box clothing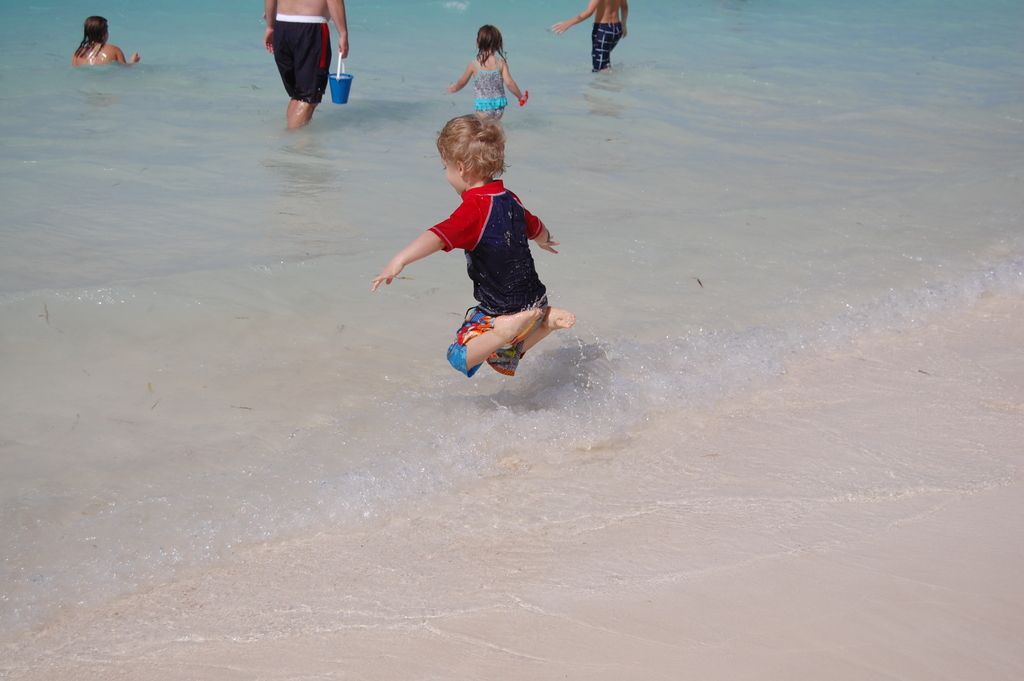
589,21,624,76
